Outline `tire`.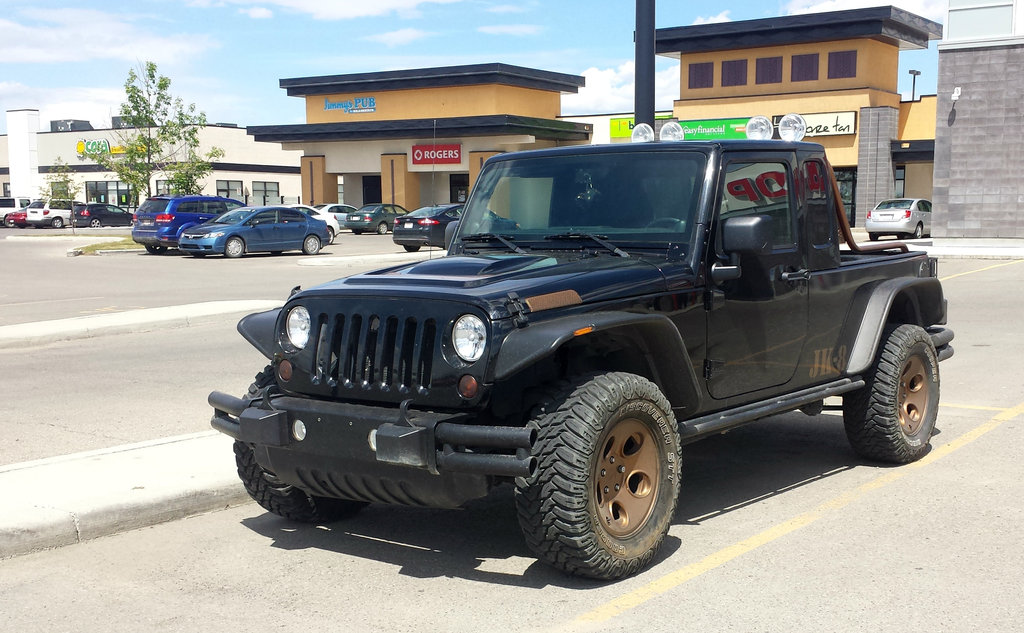
Outline: bbox(303, 232, 322, 253).
